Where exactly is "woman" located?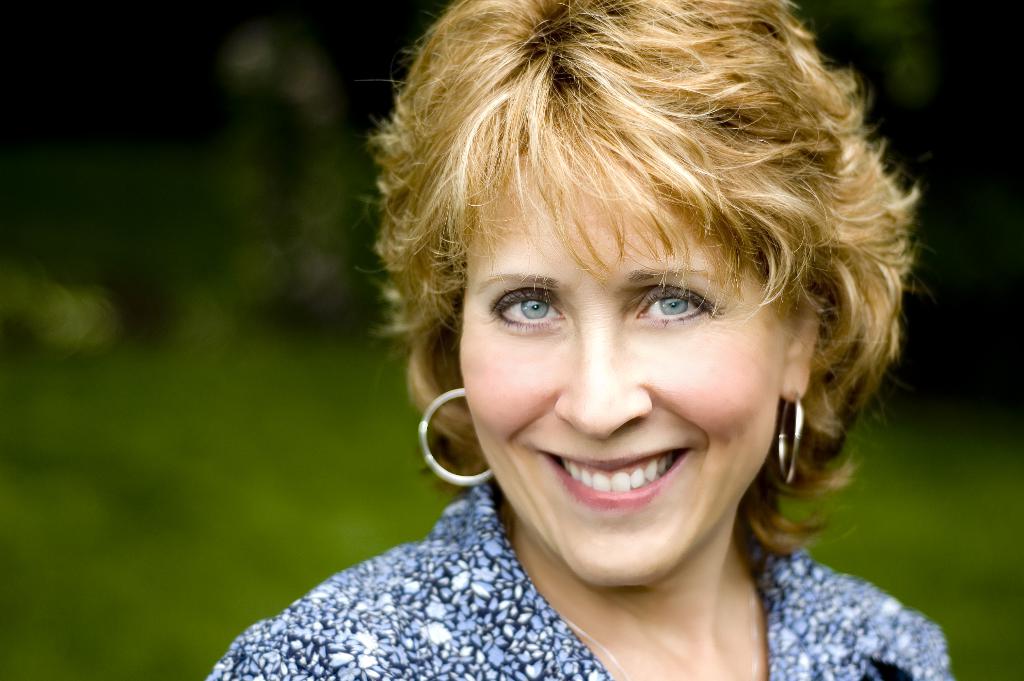
Its bounding box is <box>216,1,973,659</box>.
